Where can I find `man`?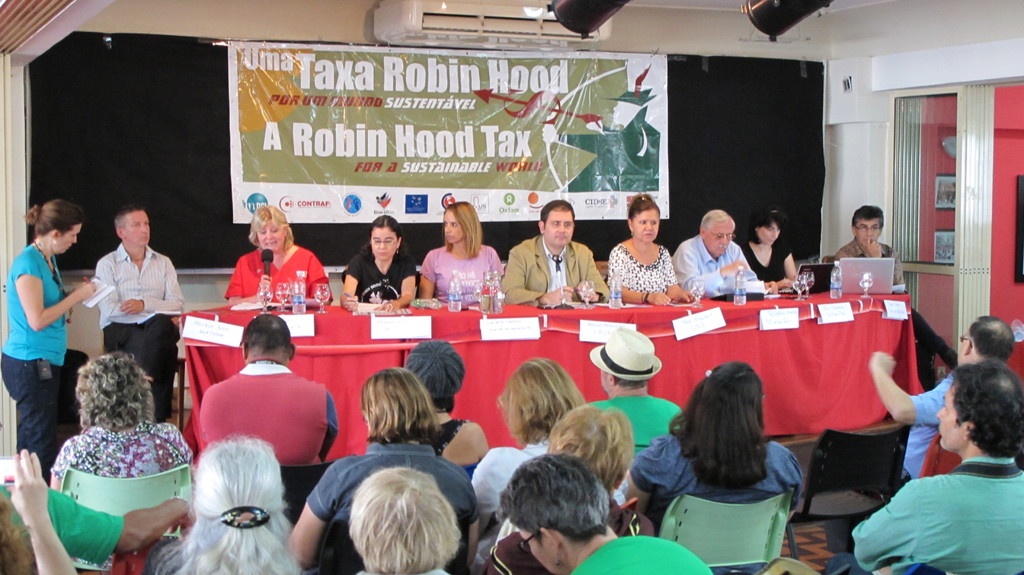
You can find it at locate(195, 311, 341, 471).
